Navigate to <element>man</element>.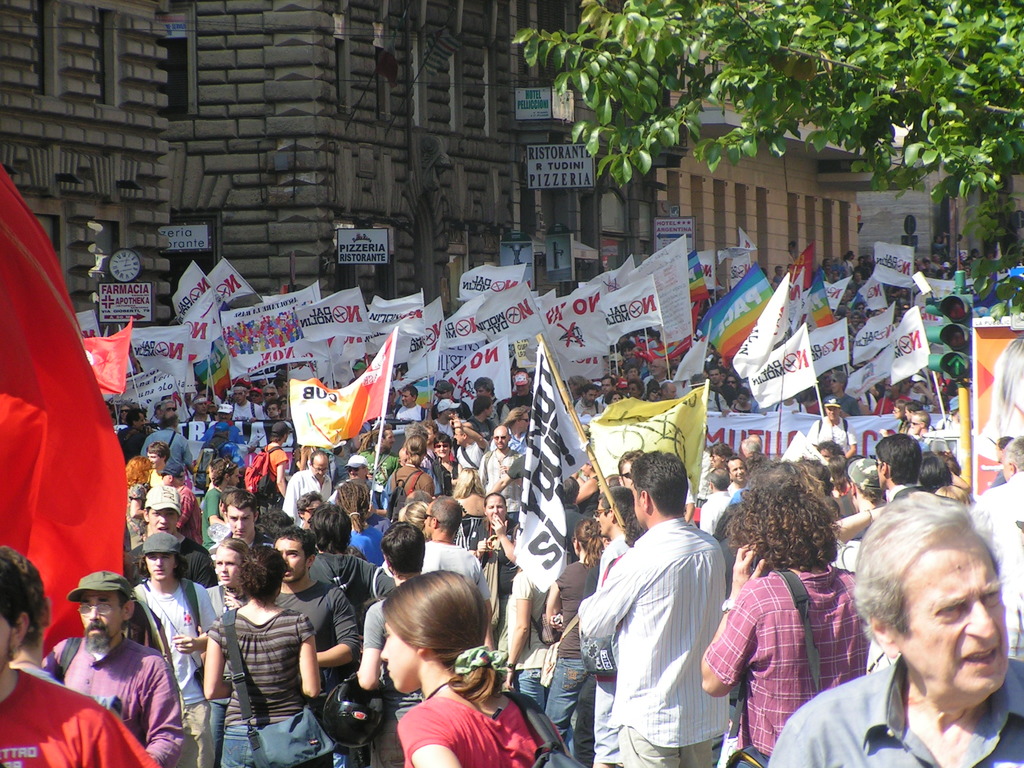
Navigation target: x1=973 y1=438 x2=1023 y2=717.
